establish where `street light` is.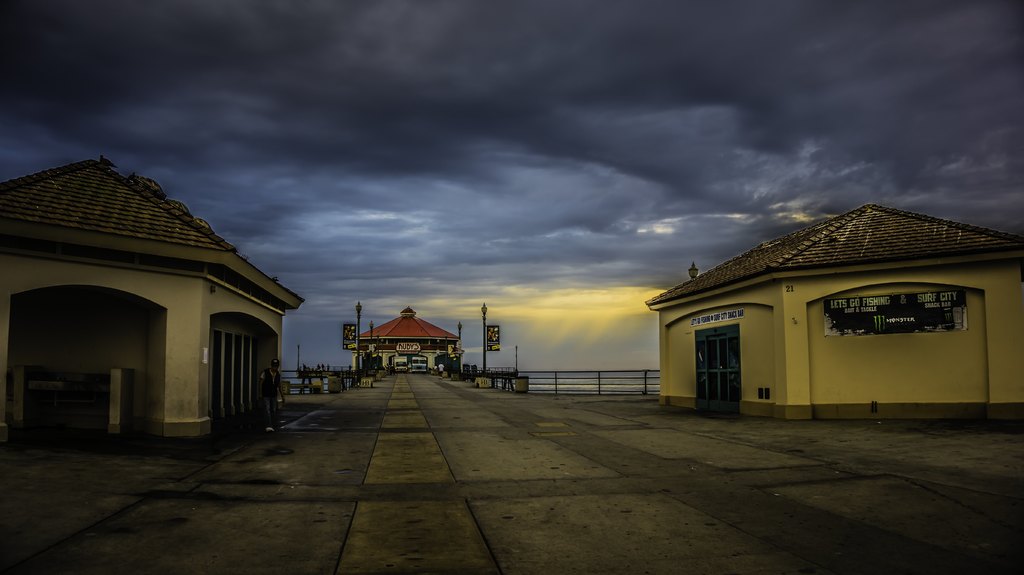
Established at rect(437, 337, 440, 365).
